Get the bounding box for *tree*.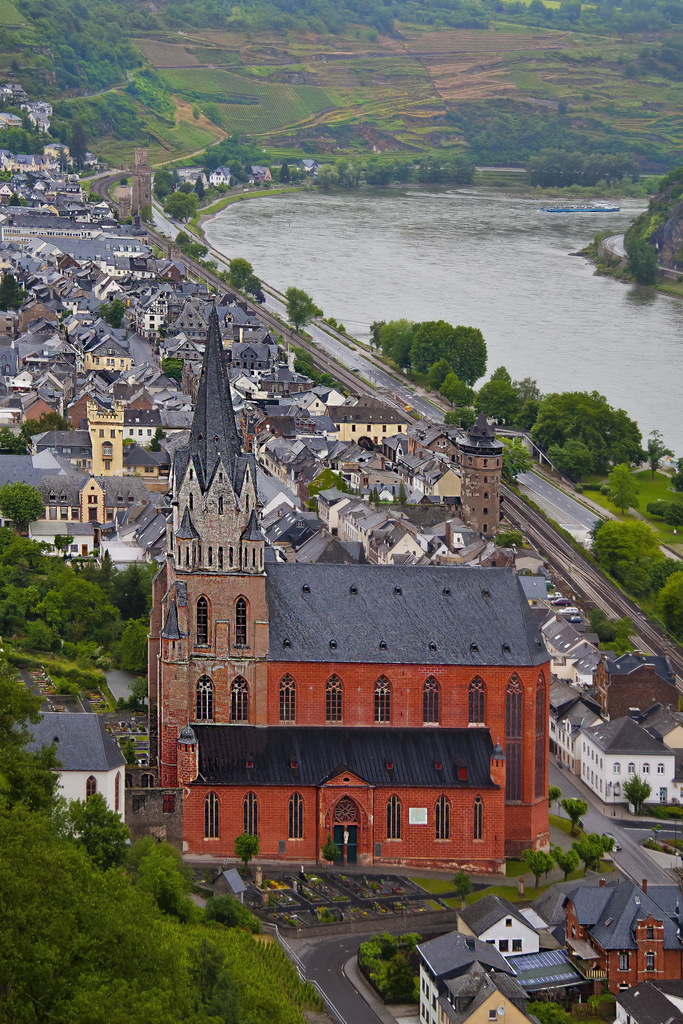
0,269,16,309.
